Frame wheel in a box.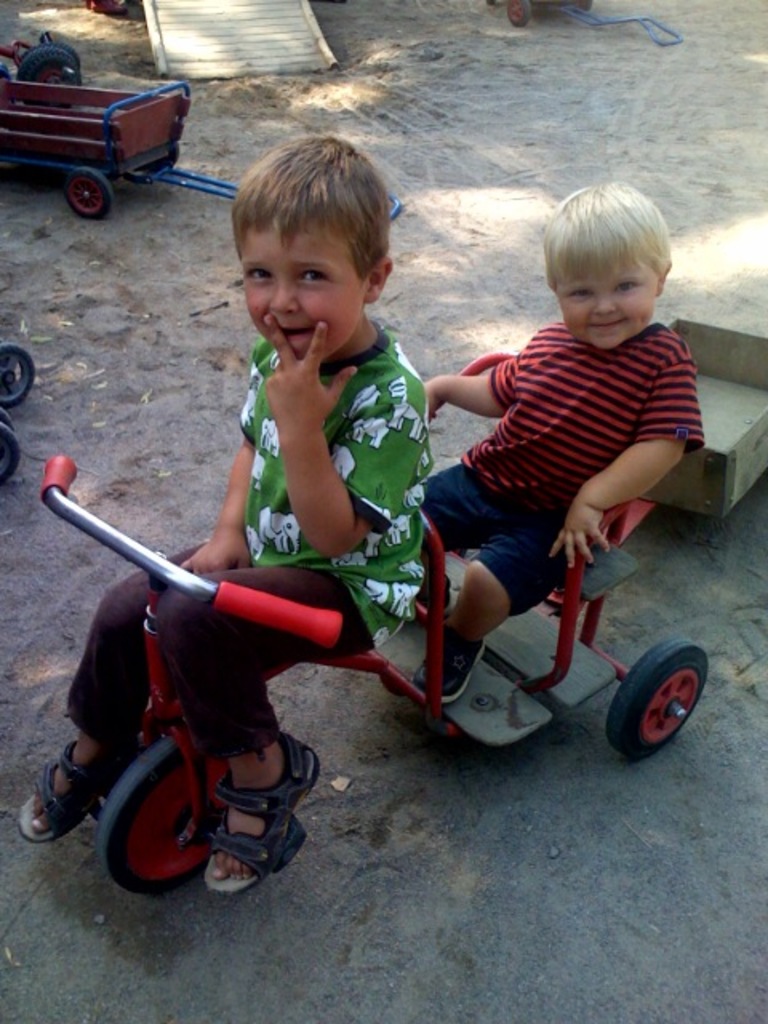
[0,405,16,429].
